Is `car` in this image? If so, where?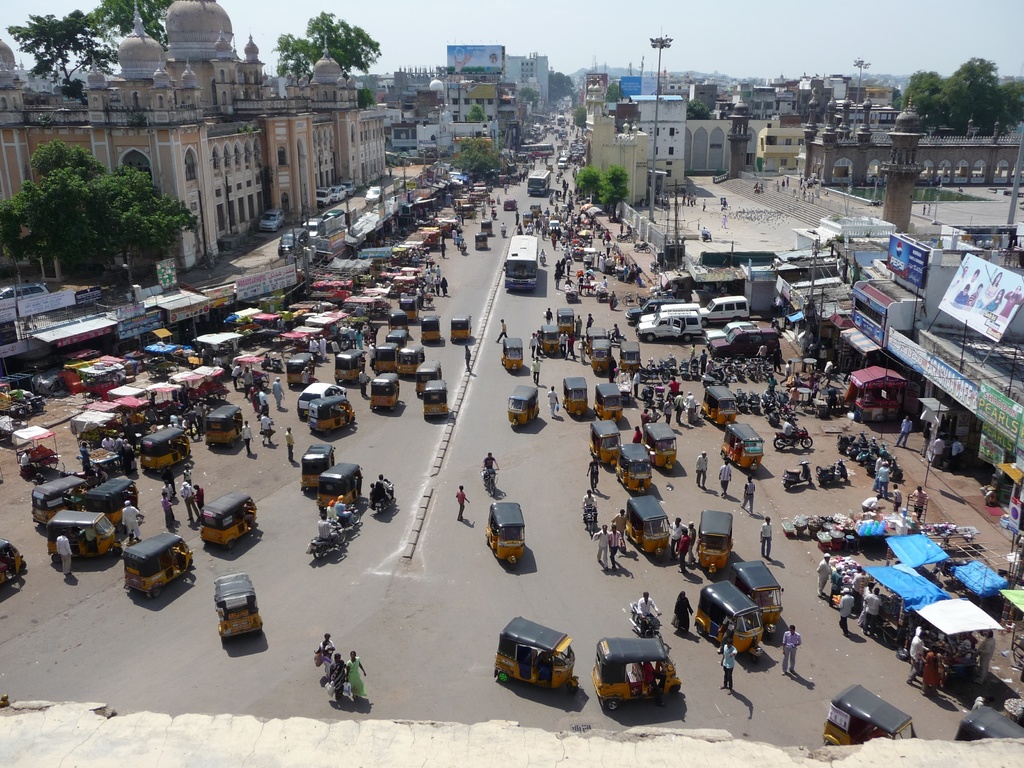
Yes, at bbox(558, 132, 564, 138).
